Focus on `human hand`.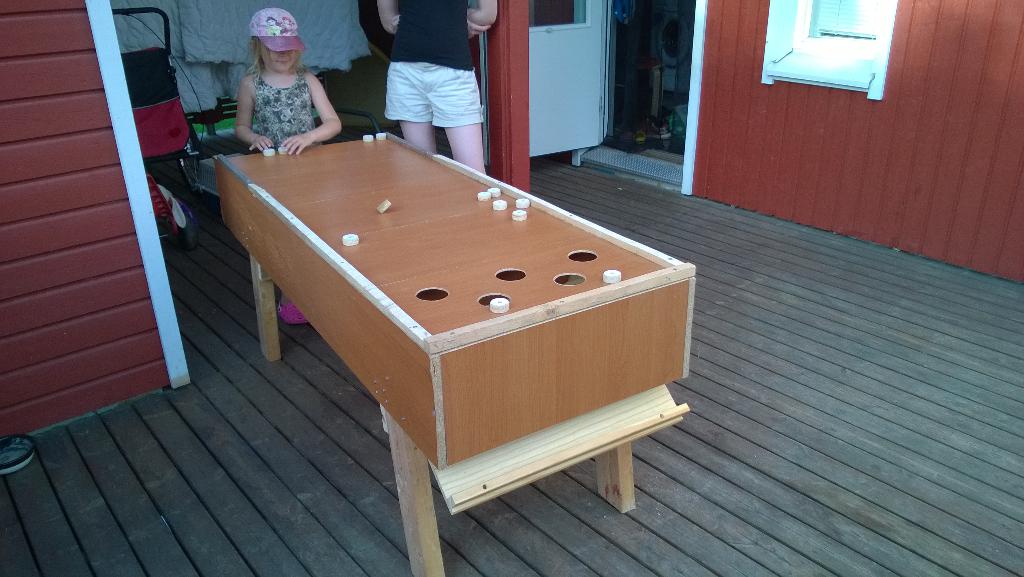
Focused at (280, 133, 305, 158).
